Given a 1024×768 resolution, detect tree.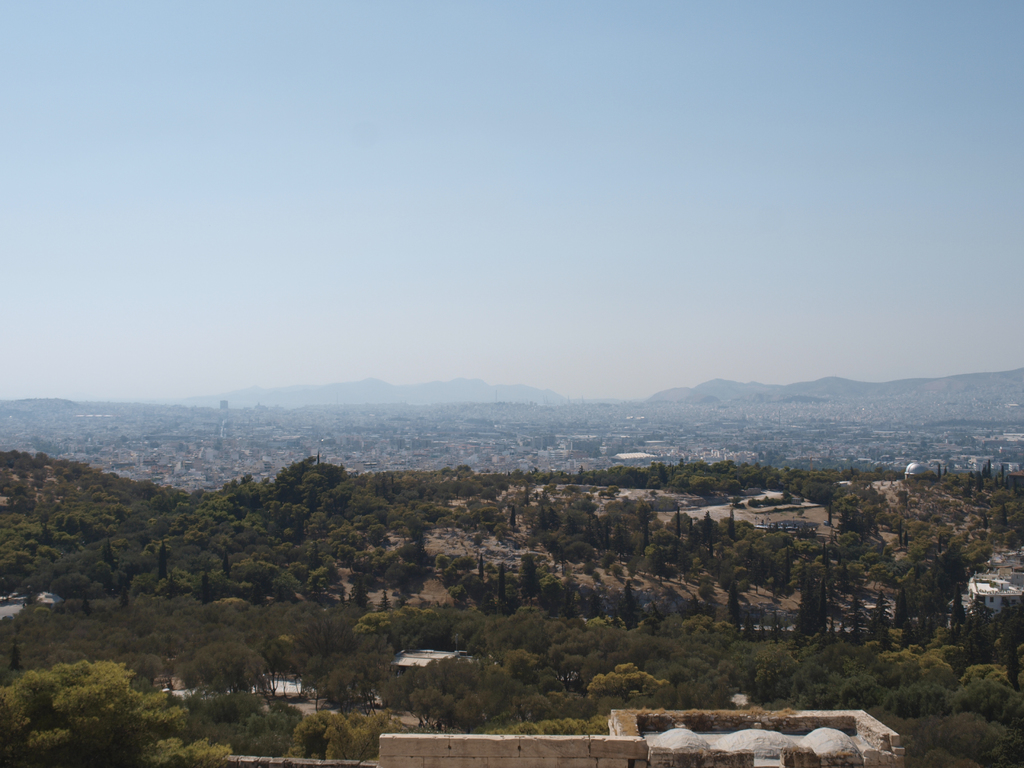
<box>697,559,702,574</box>.
